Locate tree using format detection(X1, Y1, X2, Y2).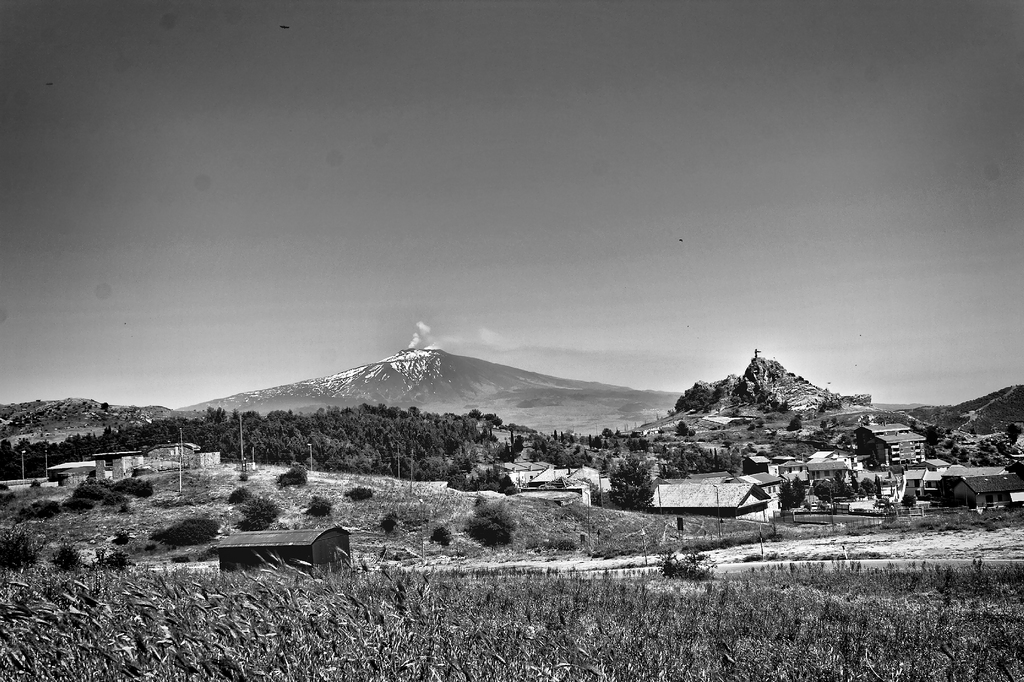
detection(673, 381, 710, 415).
